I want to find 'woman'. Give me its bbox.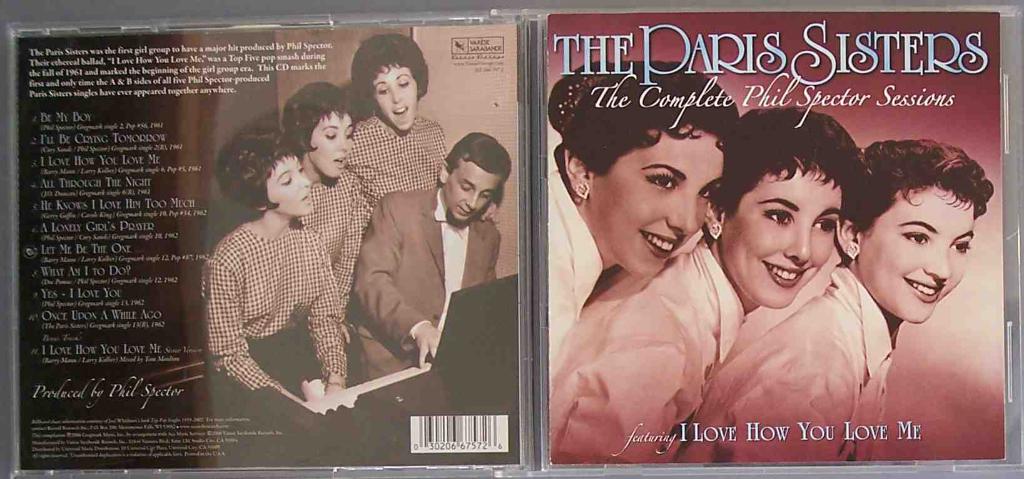
detection(196, 122, 355, 412).
